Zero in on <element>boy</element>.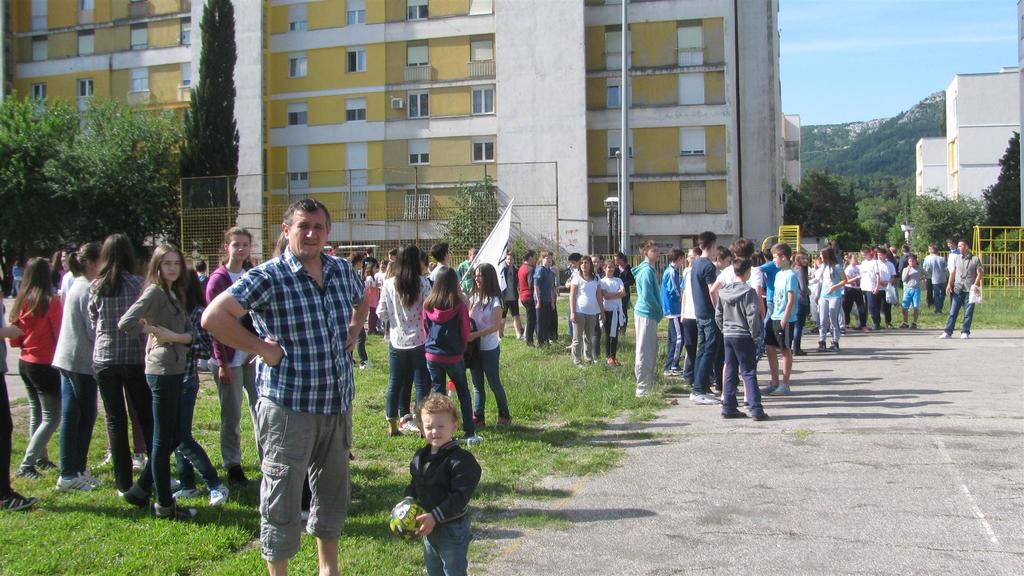
Zeroed in: <bbox>459, 248, 479, 300</bbox>.
